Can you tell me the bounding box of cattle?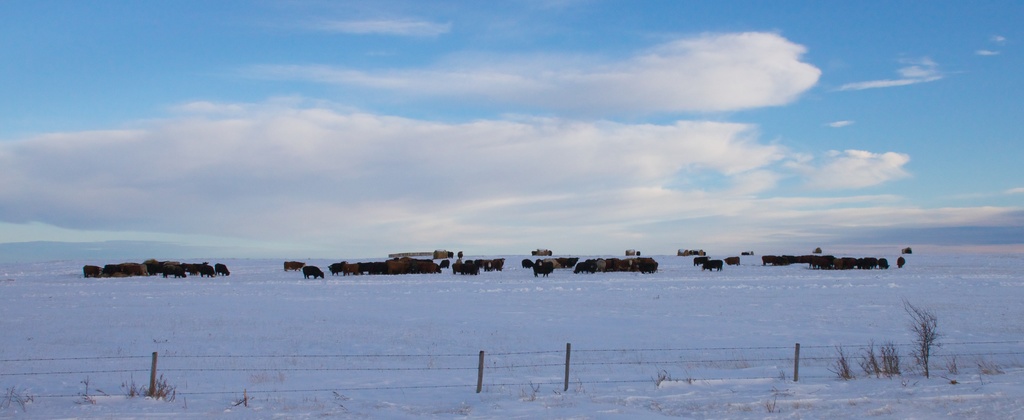
Rect(454, 249, 463, 257).
